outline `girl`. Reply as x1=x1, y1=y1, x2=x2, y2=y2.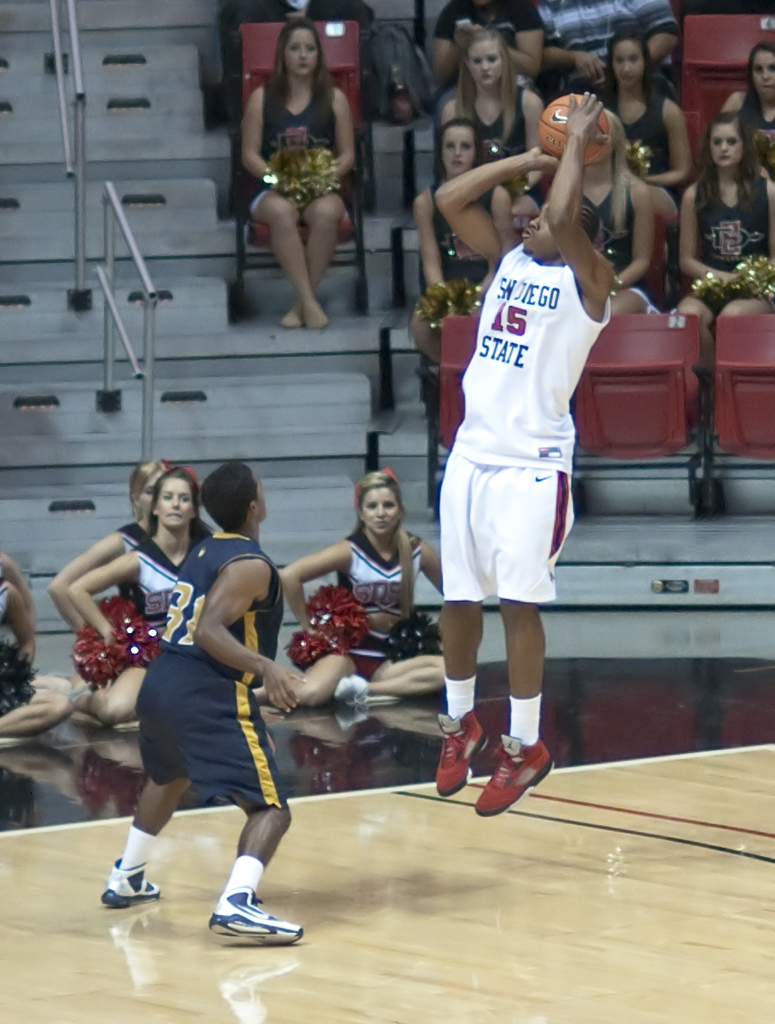
x1=0, y1=556, x2=72, y2=741.
